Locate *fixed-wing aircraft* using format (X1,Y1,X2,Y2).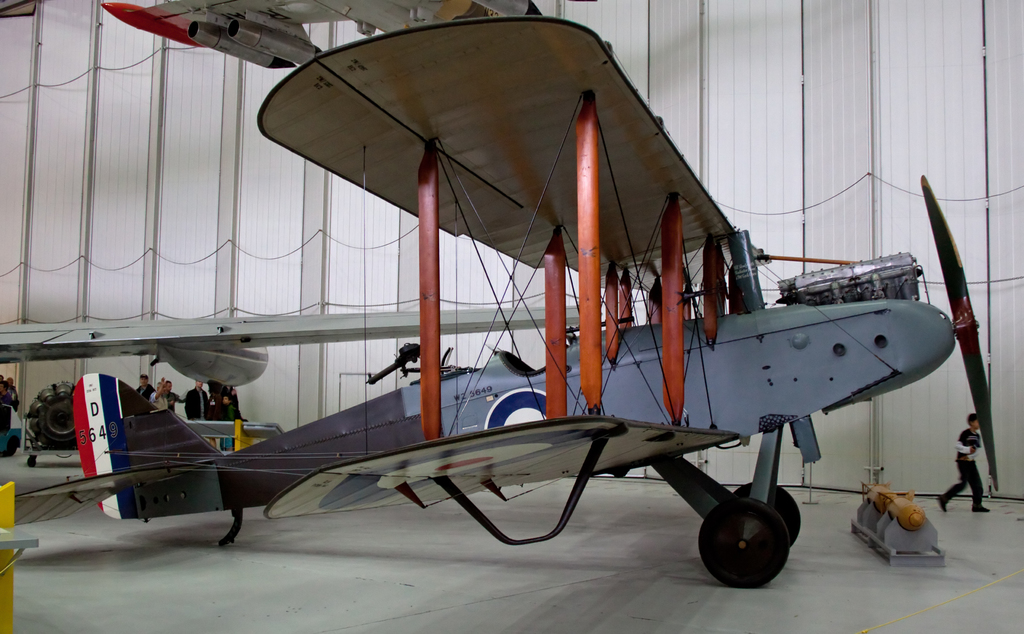
(13,9,998,590).
